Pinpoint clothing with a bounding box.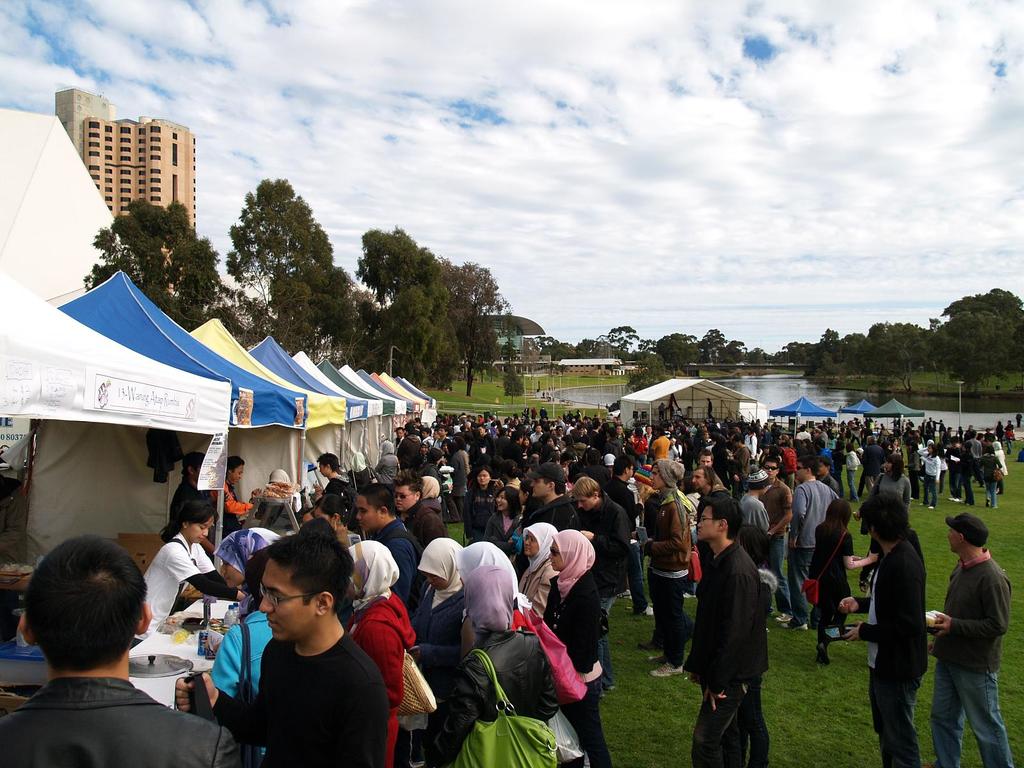
<box>630,435,648,451</box>.
